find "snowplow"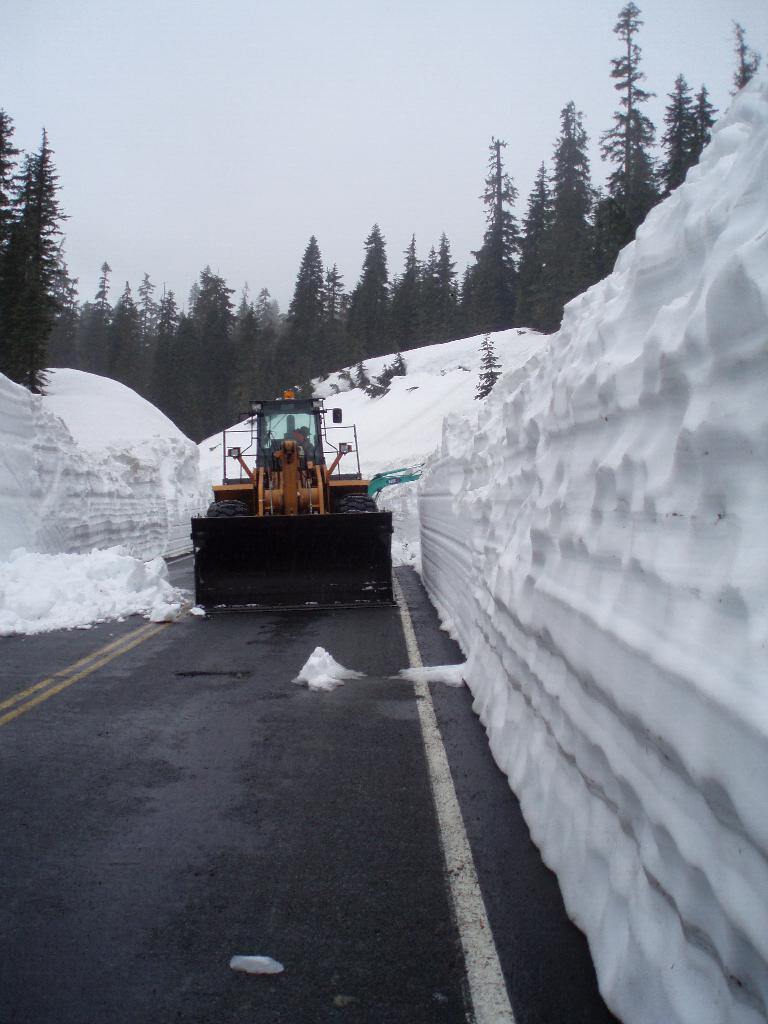
[187,383,394,606]
